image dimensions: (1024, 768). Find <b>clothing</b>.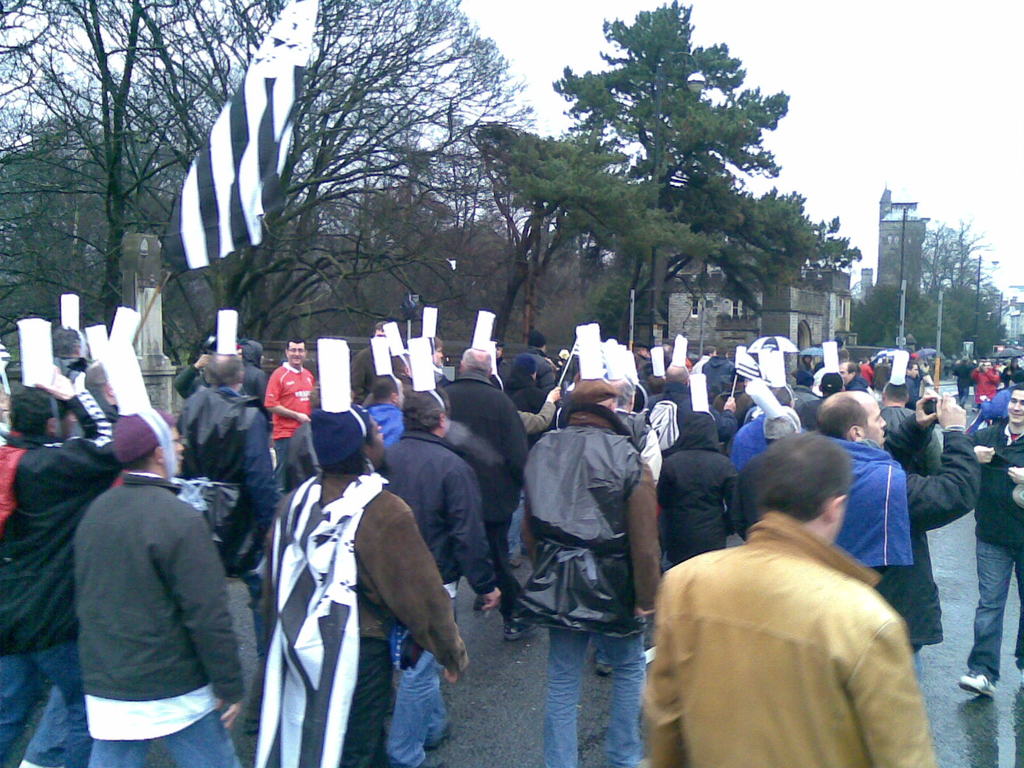
Rect(255, 468, 462, 764).
